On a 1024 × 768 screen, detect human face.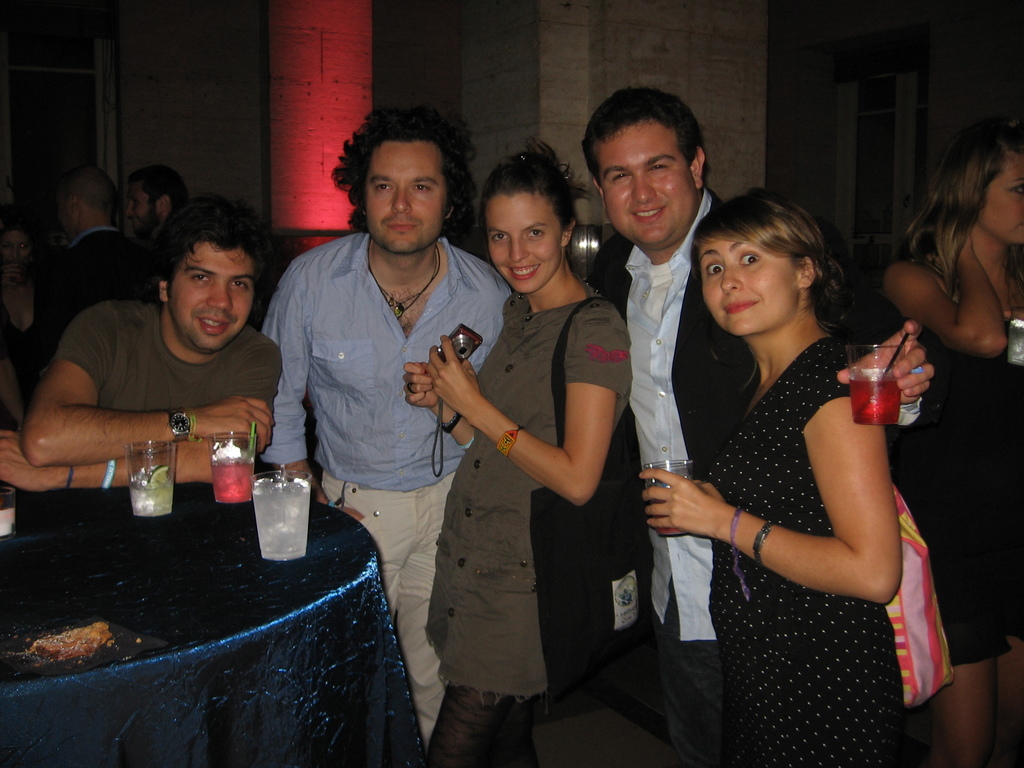
x1=599, y1=119, x2=685, y2=244.
